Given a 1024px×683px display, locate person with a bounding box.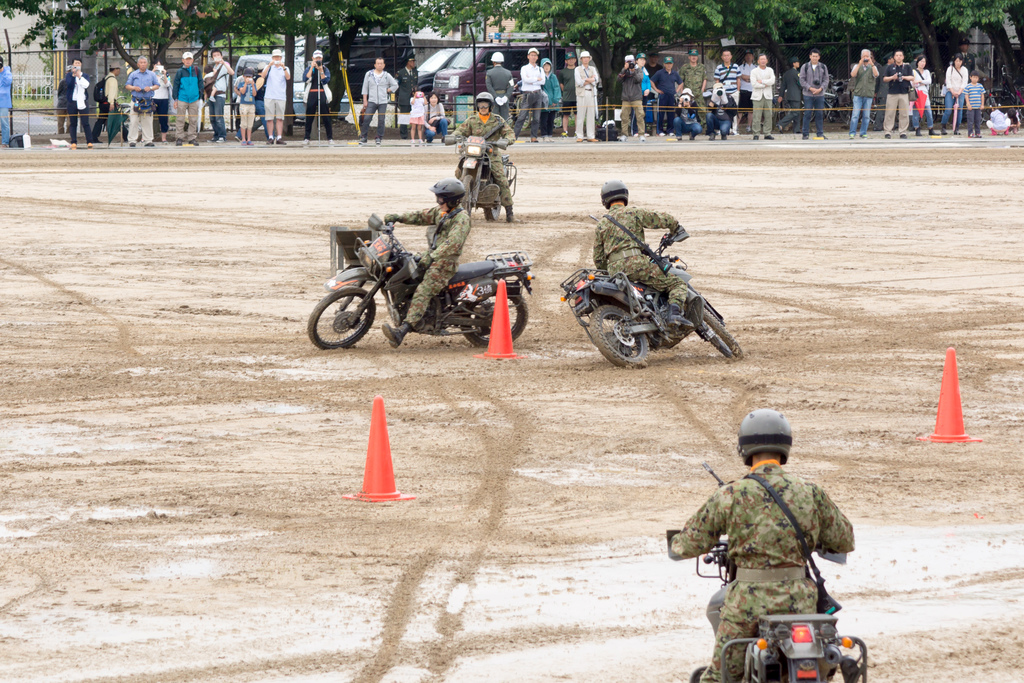
Located: 795 49 829 131.
